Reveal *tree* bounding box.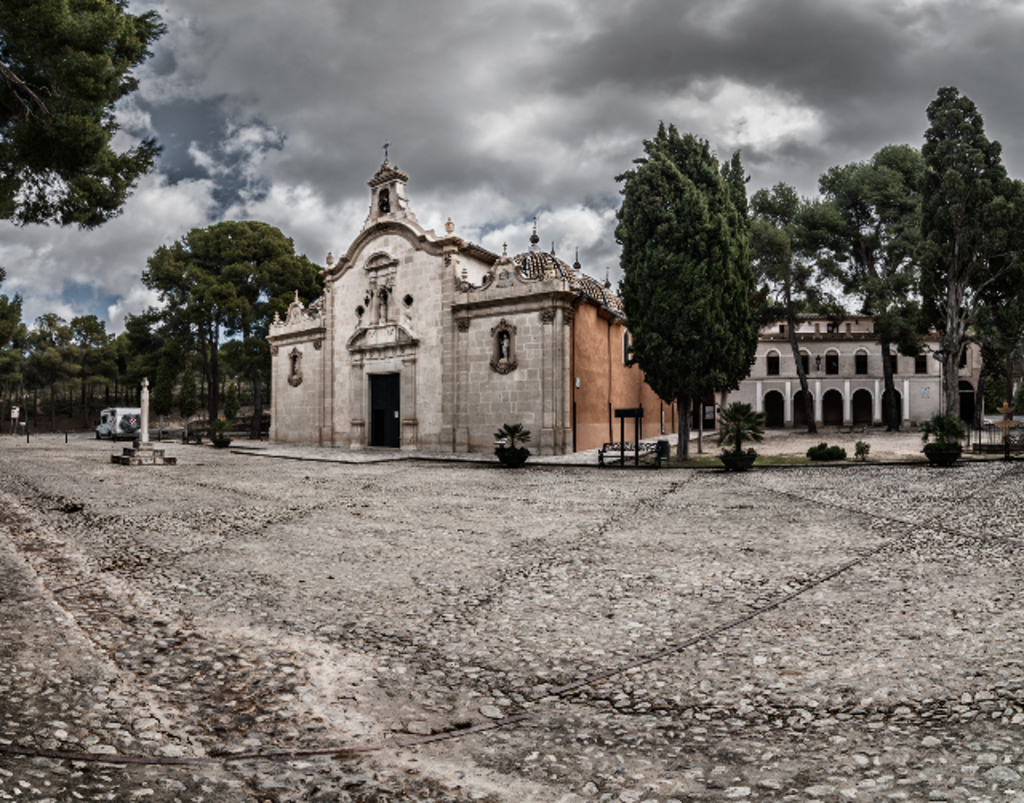
Revealed: detection(0, 0, 166, 224).
